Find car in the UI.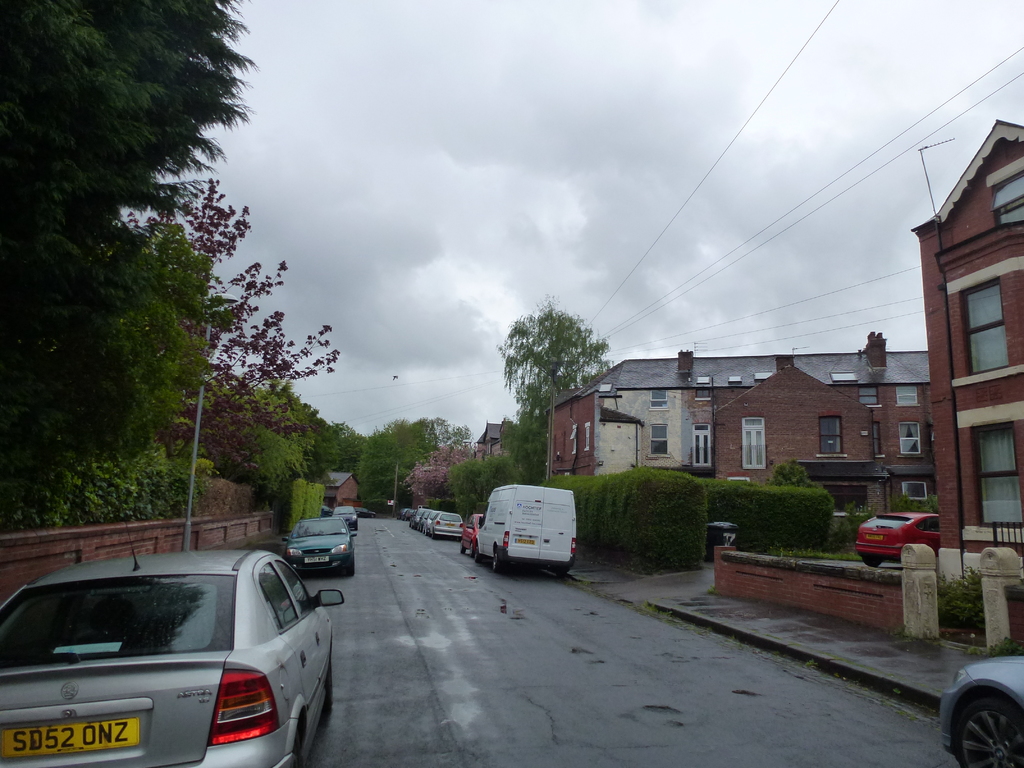
UI element at [x1=938, y1=648, x2=1023, y2=767].
